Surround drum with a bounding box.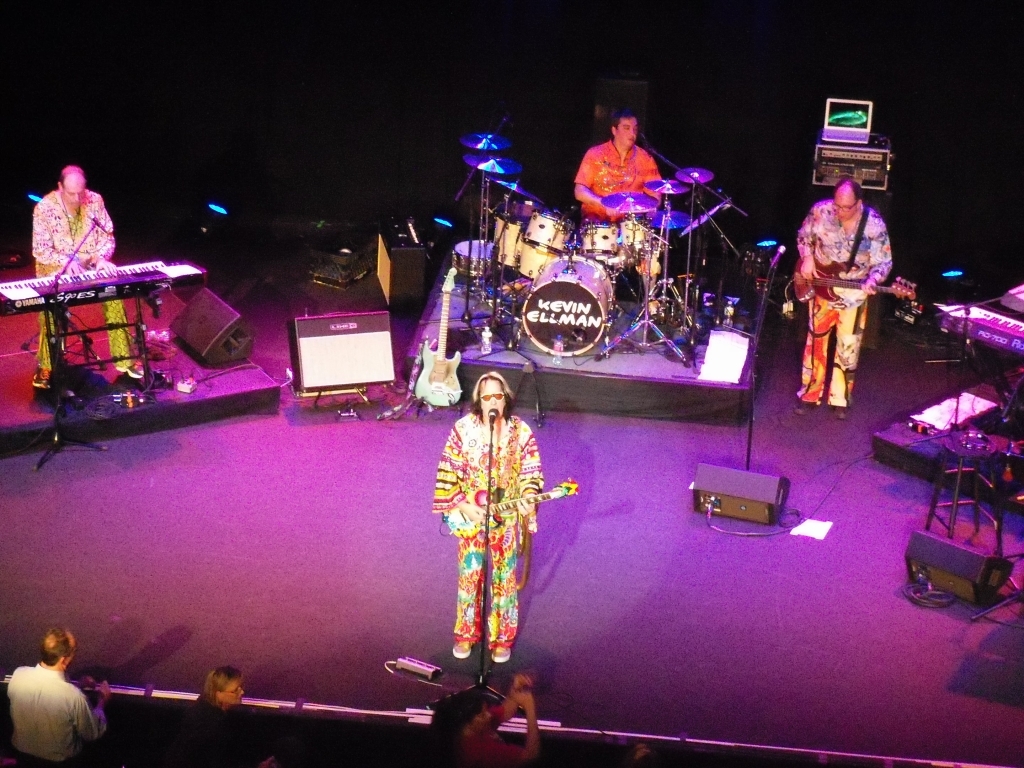
left=510, top=203, right=573, bottom=282.
